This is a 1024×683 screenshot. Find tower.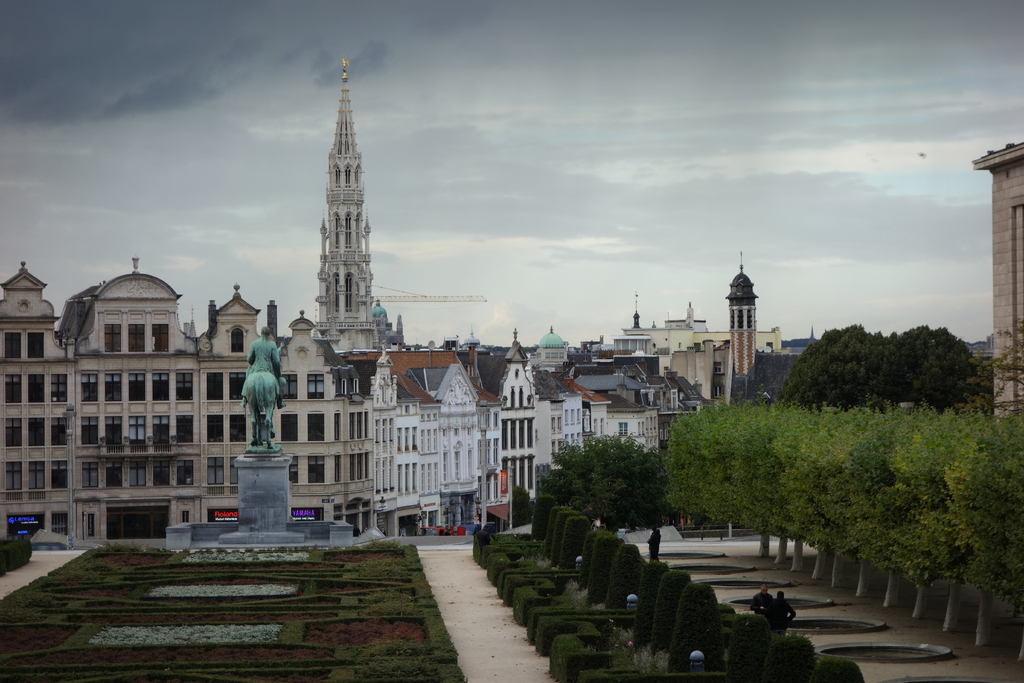
Bounding box: Rect(970, 144, 1014, 422).
